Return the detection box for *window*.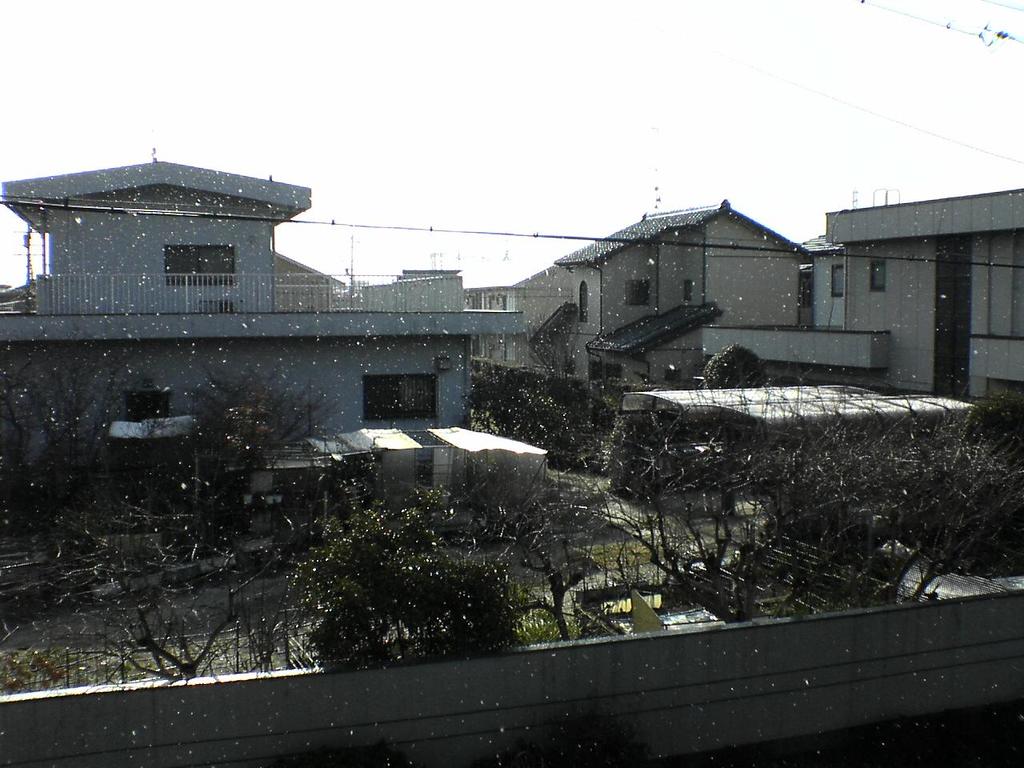
rect(123, 386, 173, 422).
